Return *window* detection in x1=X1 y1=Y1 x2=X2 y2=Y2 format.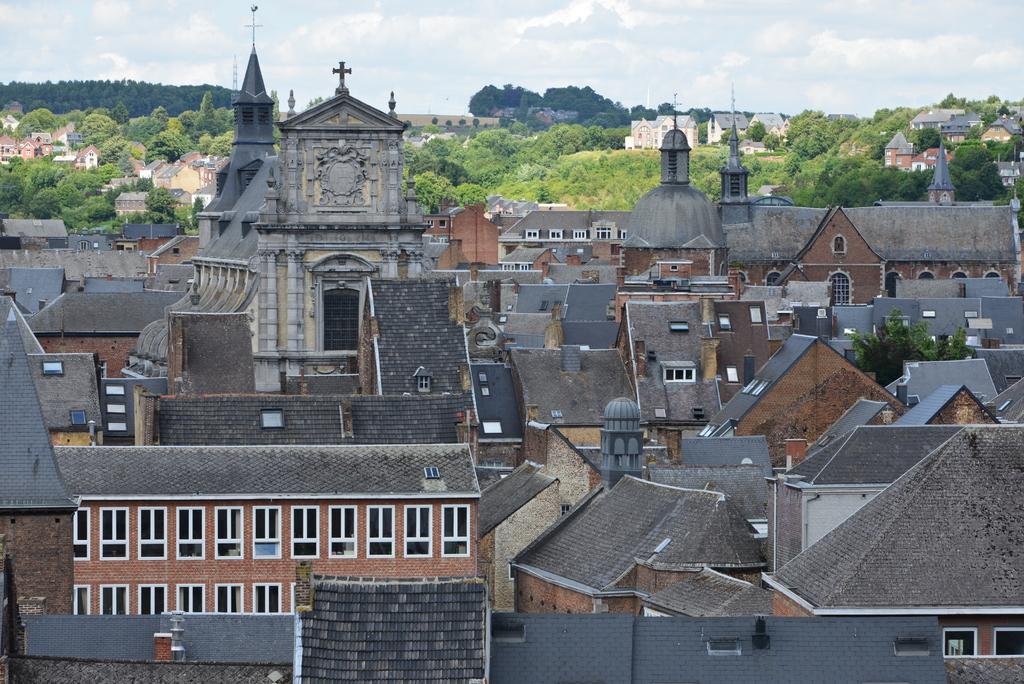
x1=329 y1=503 x2=356 y2=559.
